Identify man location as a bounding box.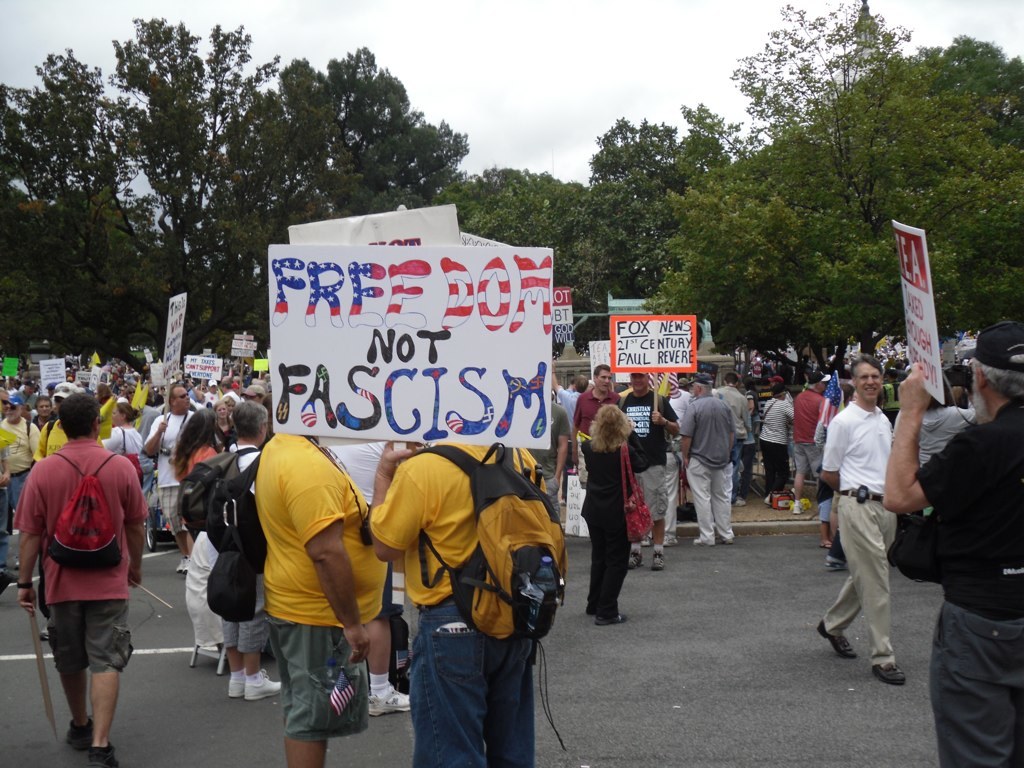
left=682, top=383, right=738, bottom=546.
